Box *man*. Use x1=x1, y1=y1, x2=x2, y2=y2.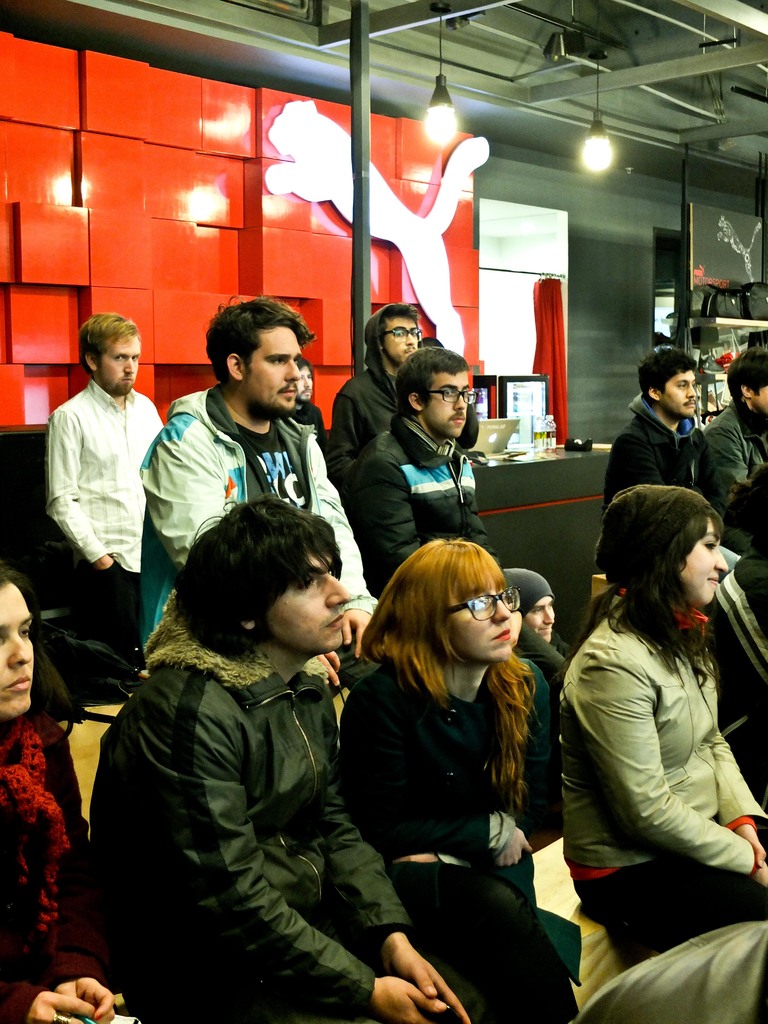
x1=497, y1=562, x2=571, y2=666.
